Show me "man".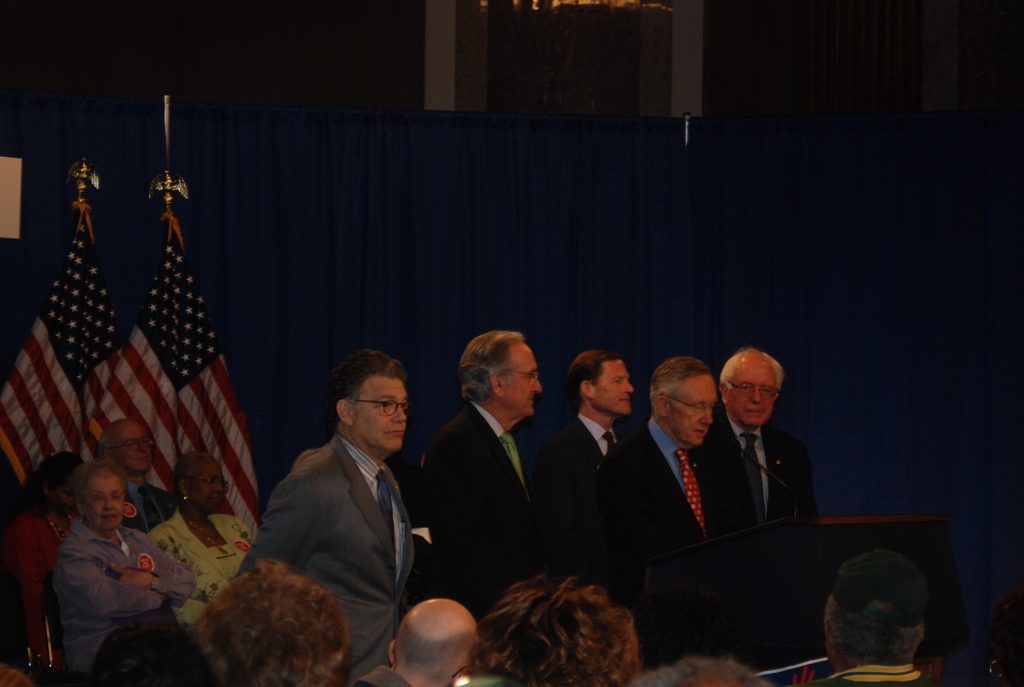
"man" is here: crop(719, 345, 820, 668).
